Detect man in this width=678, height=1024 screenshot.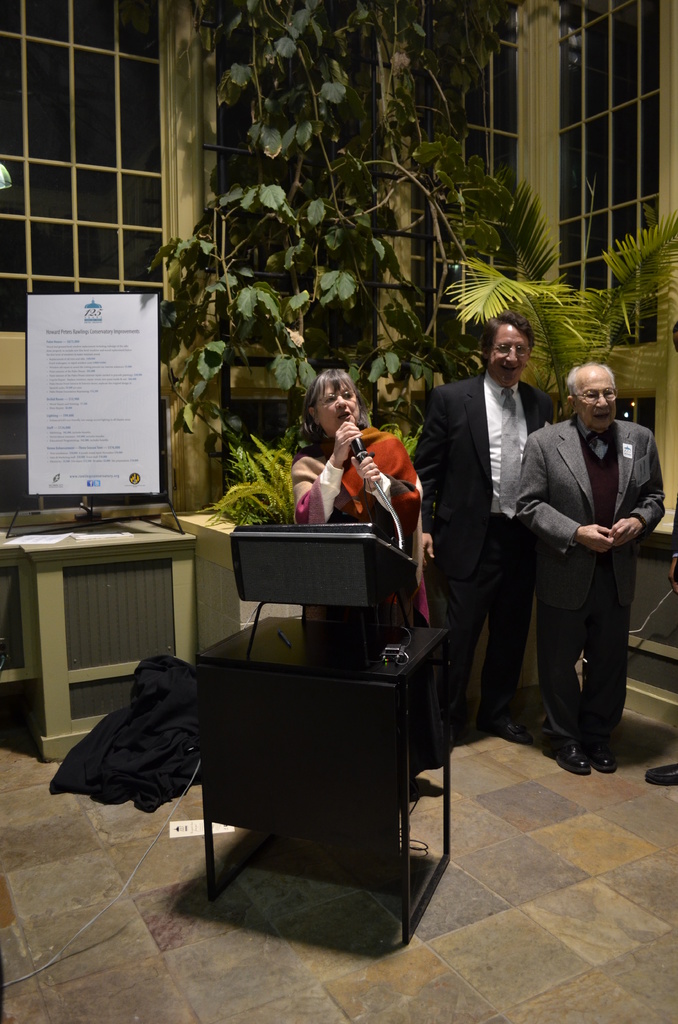
Detection: box(412, 314, 565, 745).
